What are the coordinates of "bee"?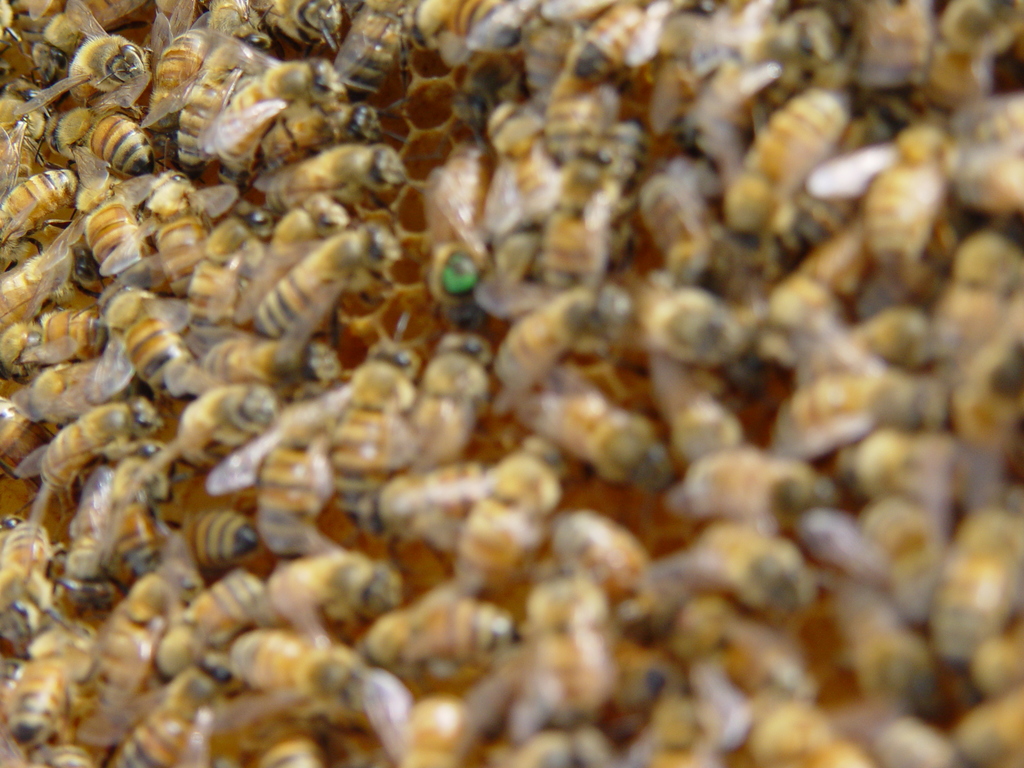
box=[650, 438, 828, 538].
